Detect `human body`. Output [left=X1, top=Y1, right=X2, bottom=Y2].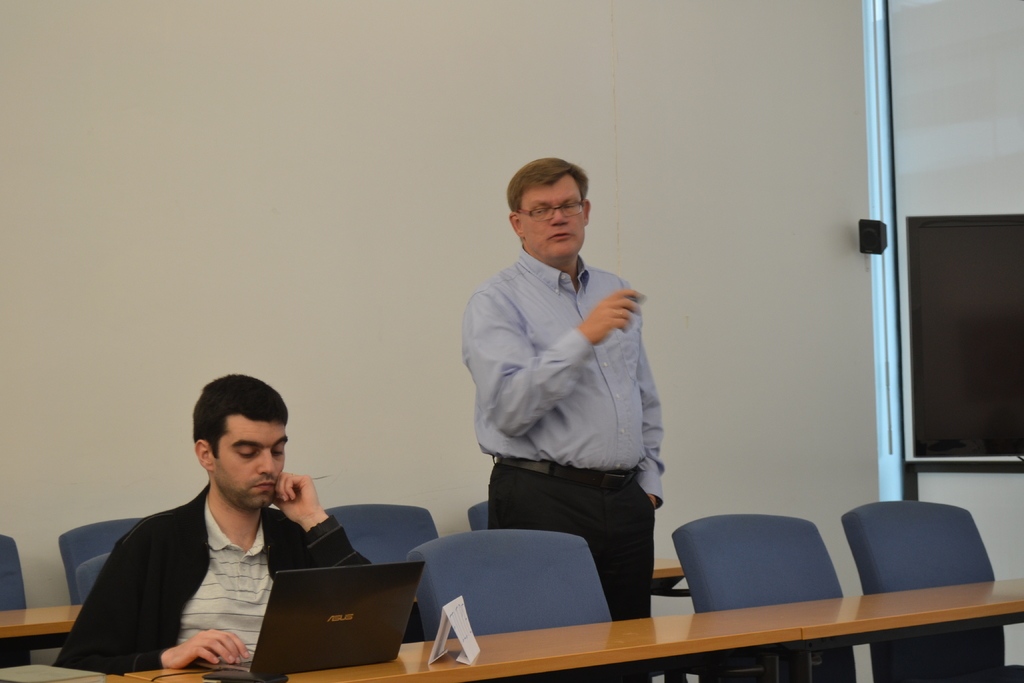
[left=461, top=170, right=684, bottom=623].
